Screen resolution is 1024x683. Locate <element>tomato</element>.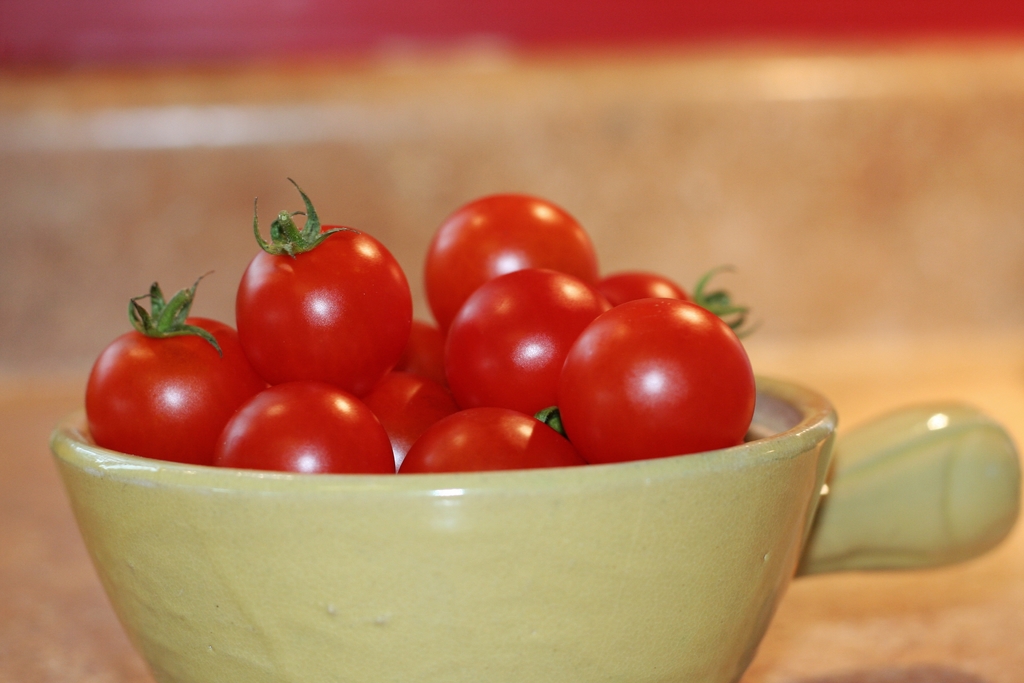
locate(237, 174, 413, 397).
